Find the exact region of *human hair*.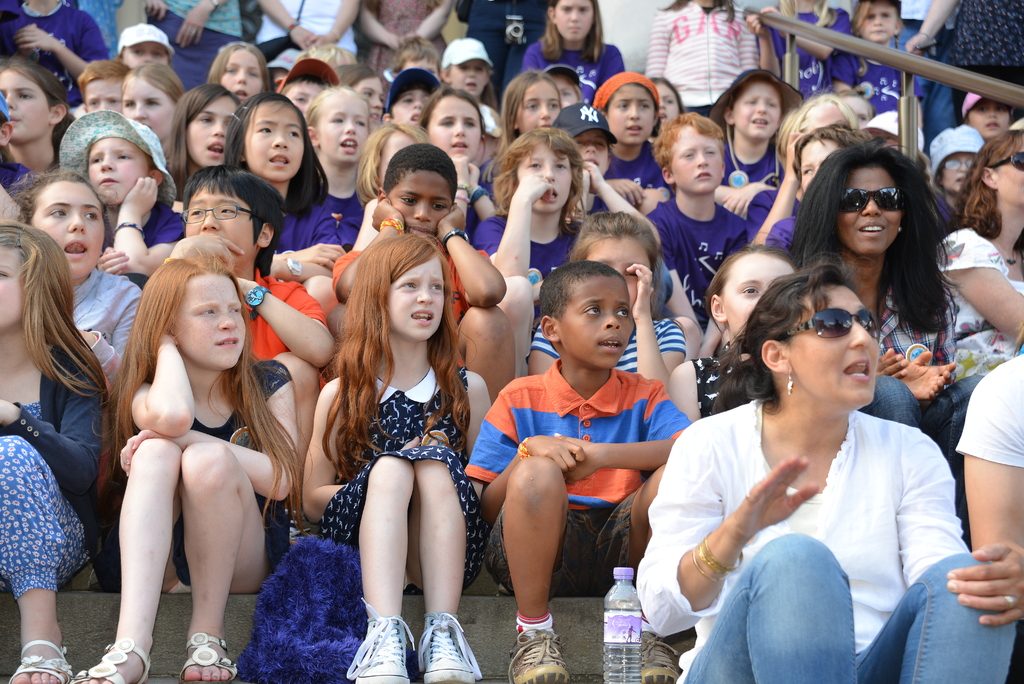
Exact region: [left=320, top=227, right=471, bottom=487].
